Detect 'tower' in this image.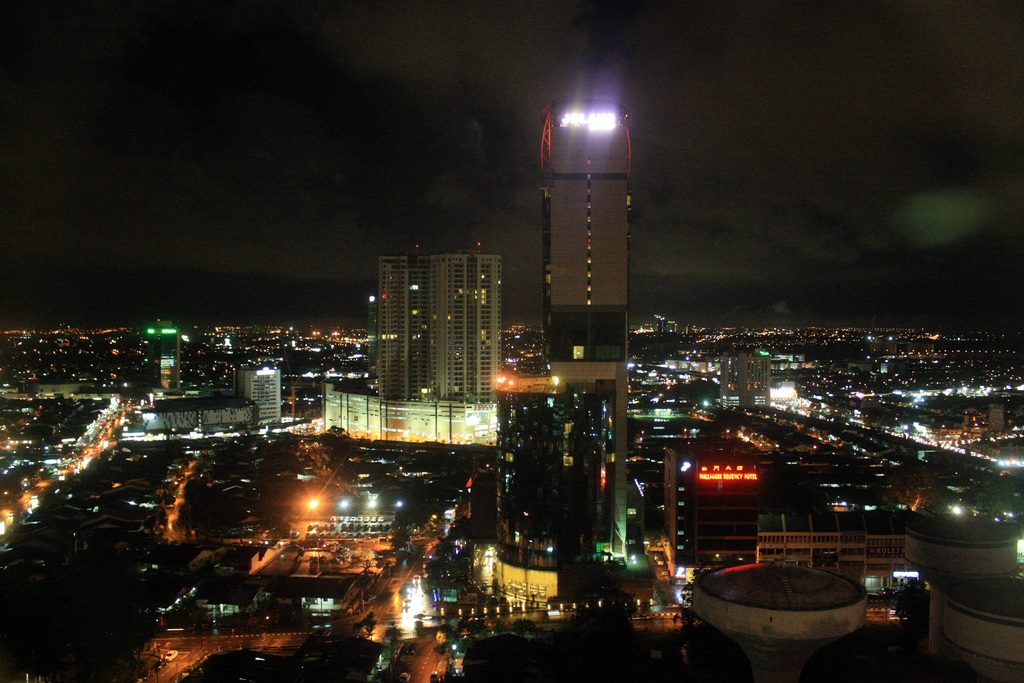
Detection: bbox(239, 356, 285, 444).
